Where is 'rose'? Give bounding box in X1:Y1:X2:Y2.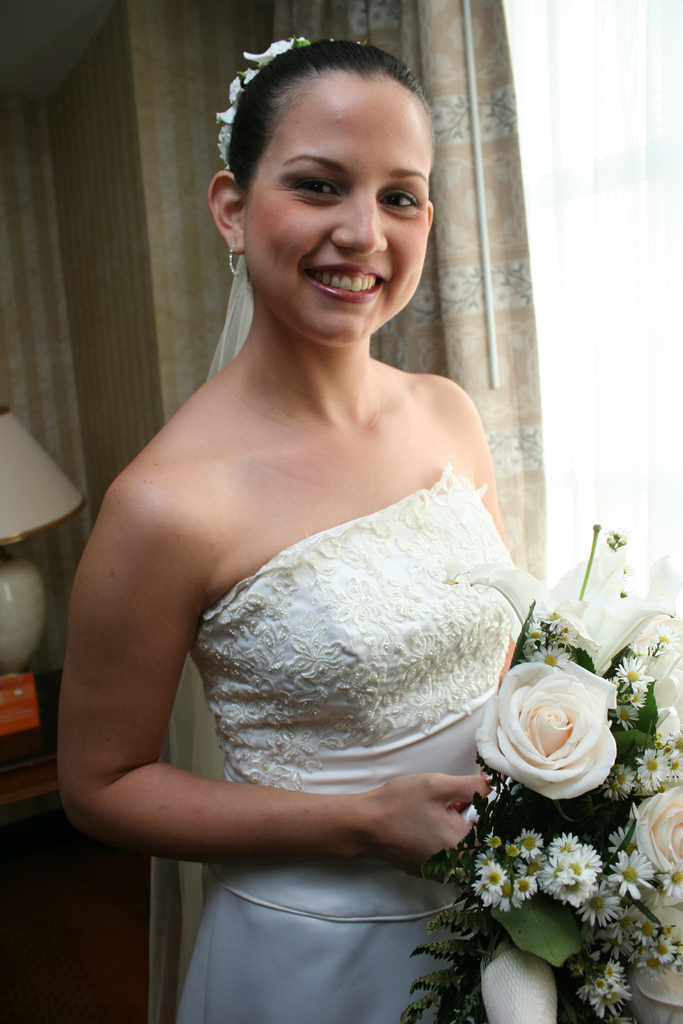
470:655:615:802.
